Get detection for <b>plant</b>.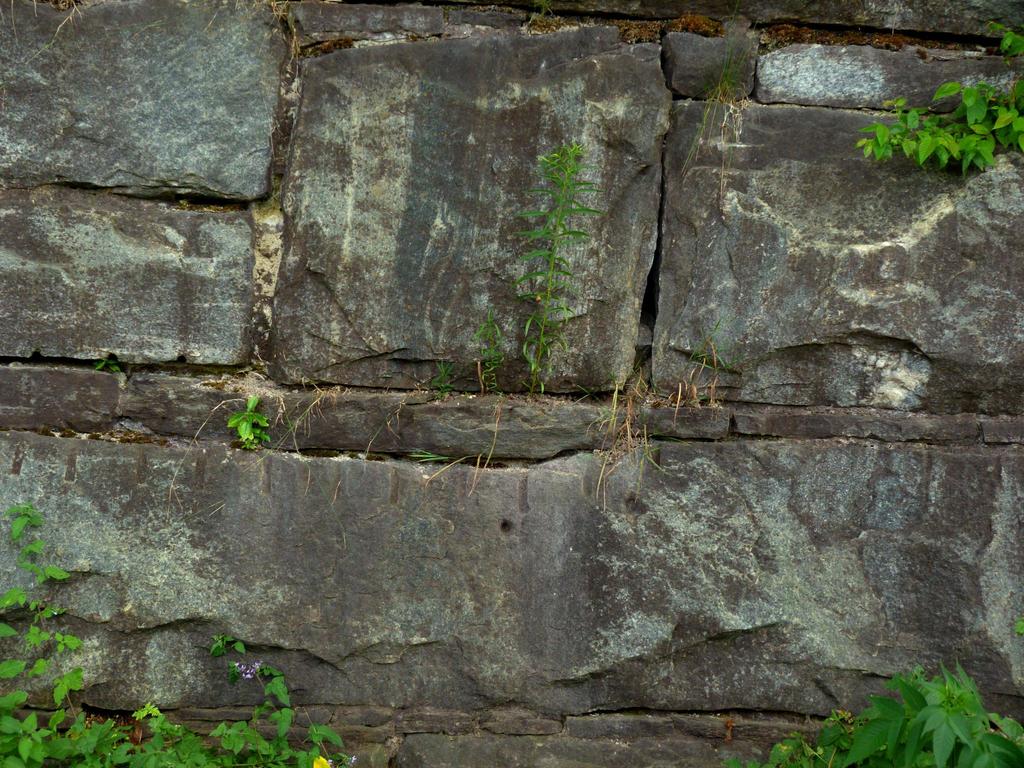
Detection: crop(435, 351, 460, 394).
